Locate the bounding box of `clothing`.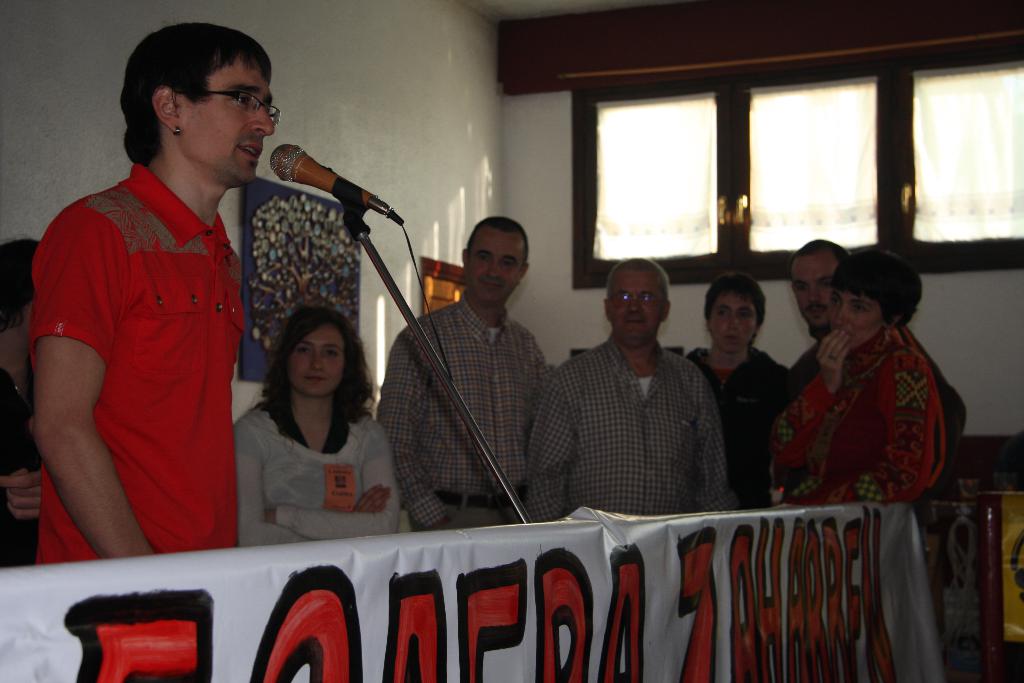
Bounding box: left=17, top=157, right=252, bottom=566.
